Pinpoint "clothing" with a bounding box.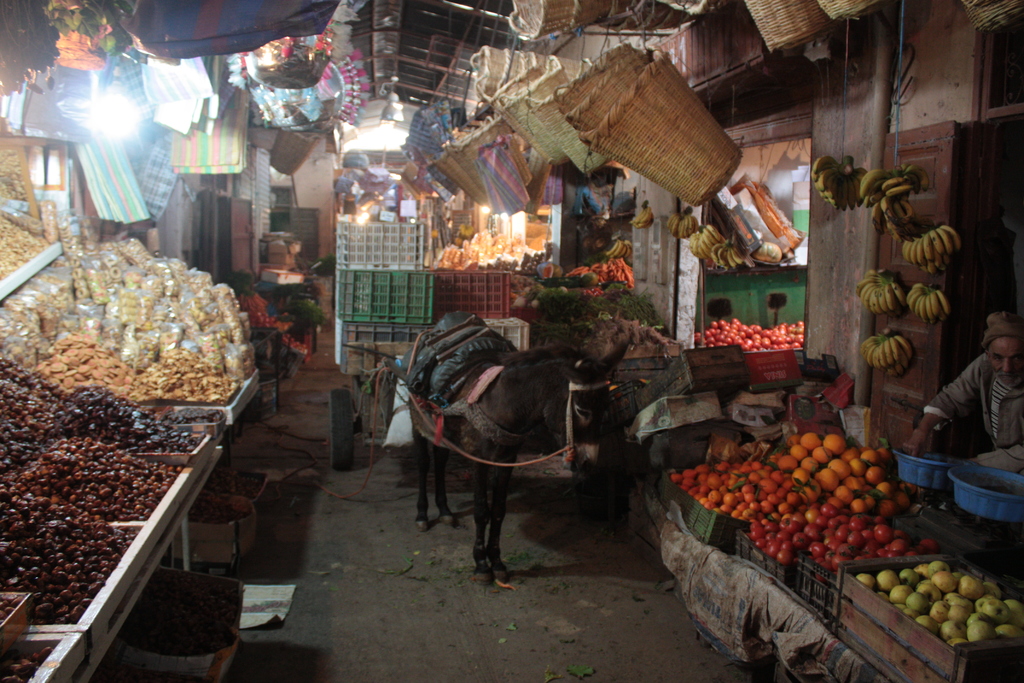
[x1=925, y1=322, x2=1021, y2=470].
